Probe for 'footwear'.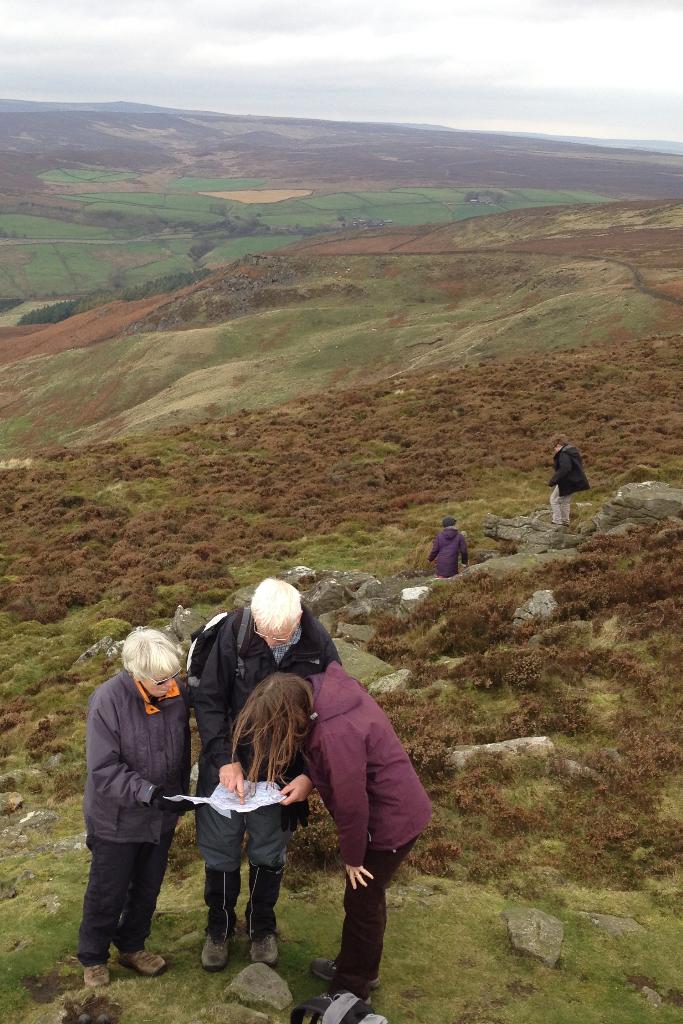
Probe result: (204, 929, 232, 973).
